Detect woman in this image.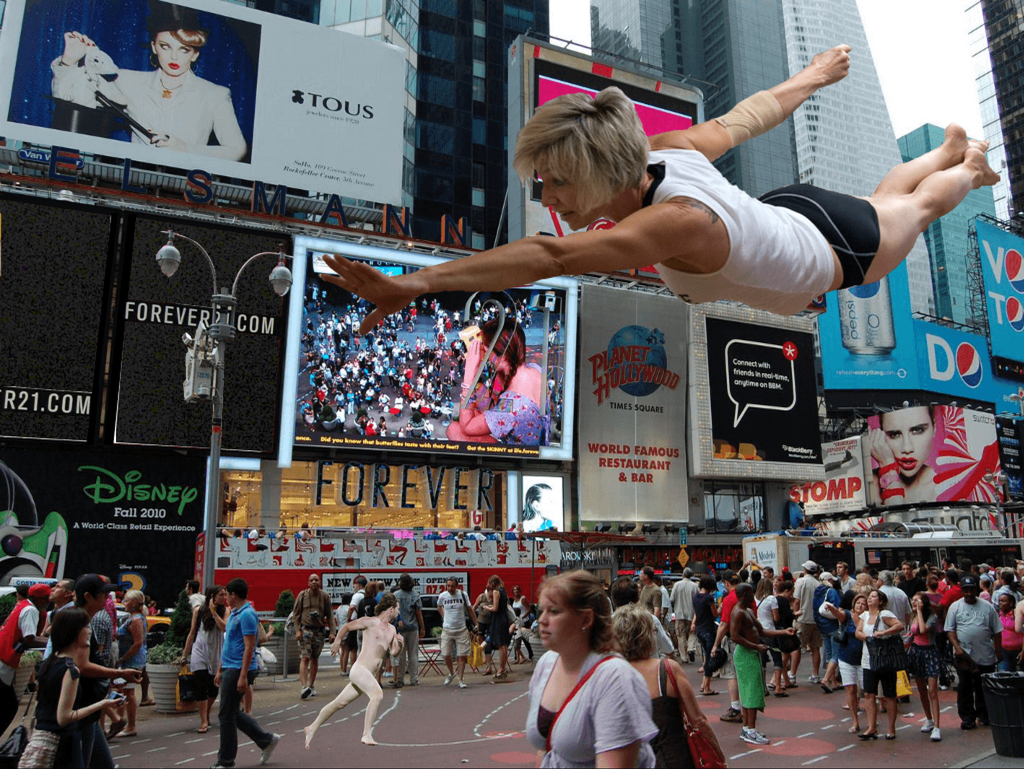
Detection: [979, 577, 996, 602].
